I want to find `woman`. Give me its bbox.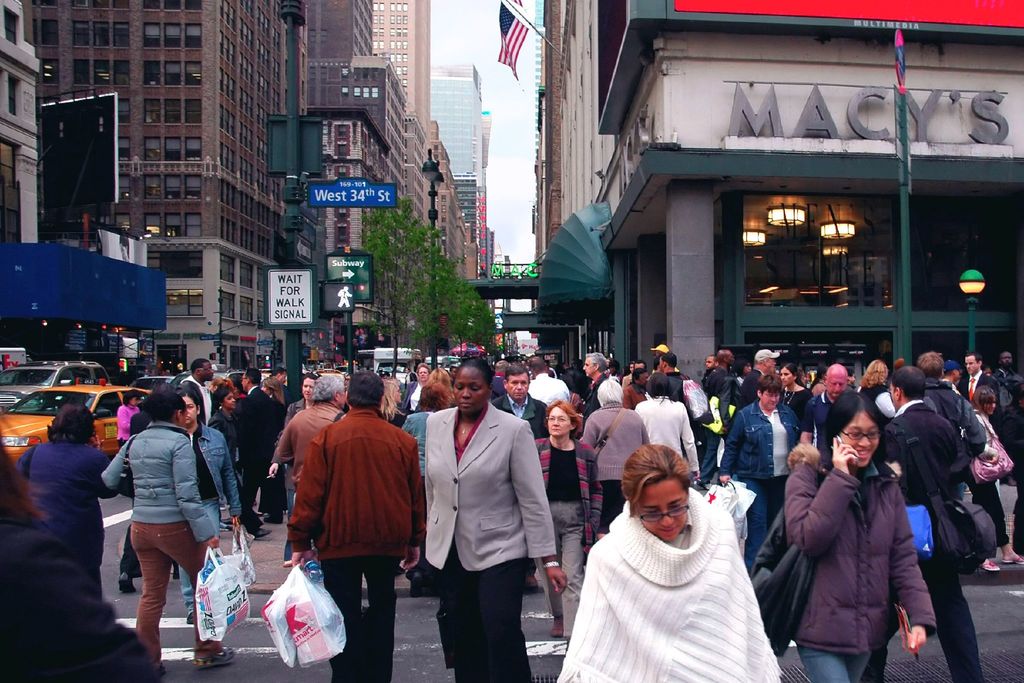
(422,355,568,682).
